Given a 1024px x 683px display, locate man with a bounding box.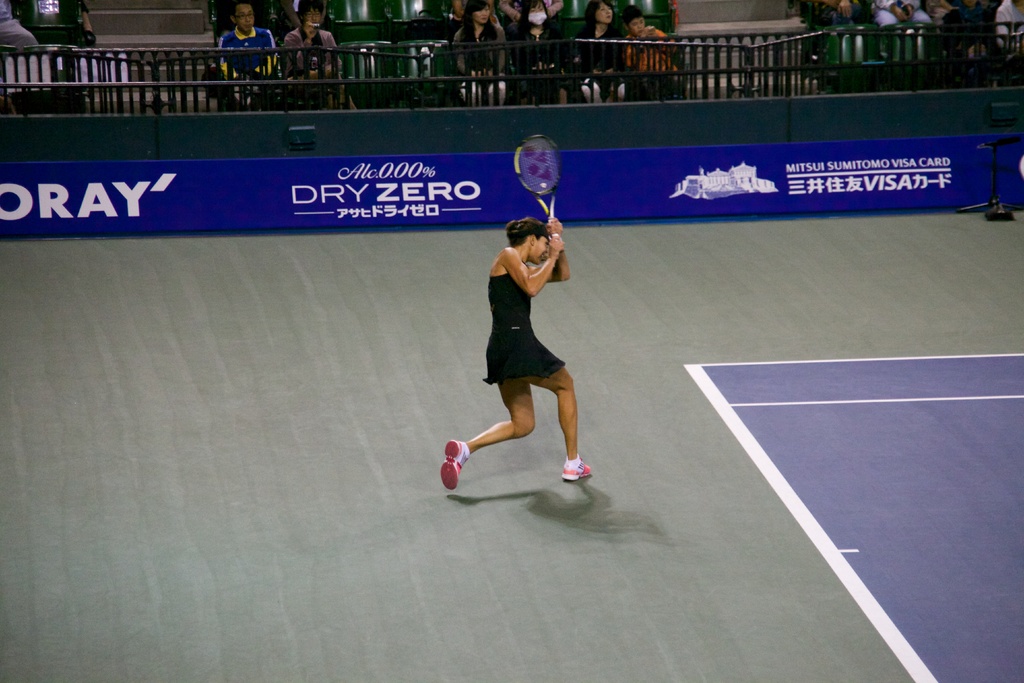
Located: [x1=211, y1=0, x2=284, y2=109].
